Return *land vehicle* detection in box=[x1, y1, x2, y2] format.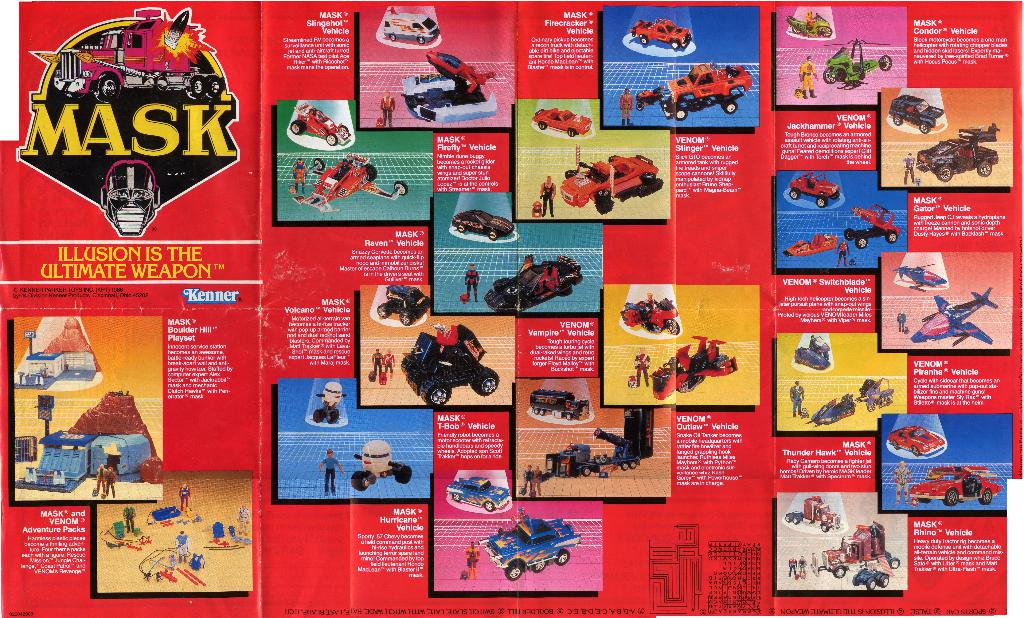
box=[819, 37, 893, 89].
